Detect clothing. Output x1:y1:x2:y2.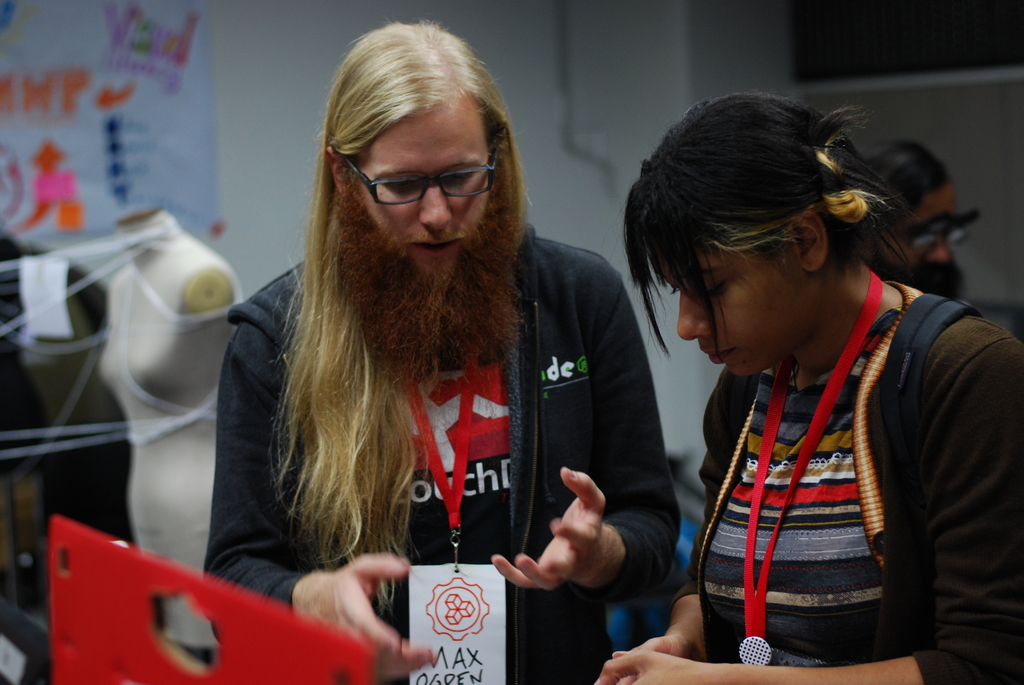
705:306:902:684.
